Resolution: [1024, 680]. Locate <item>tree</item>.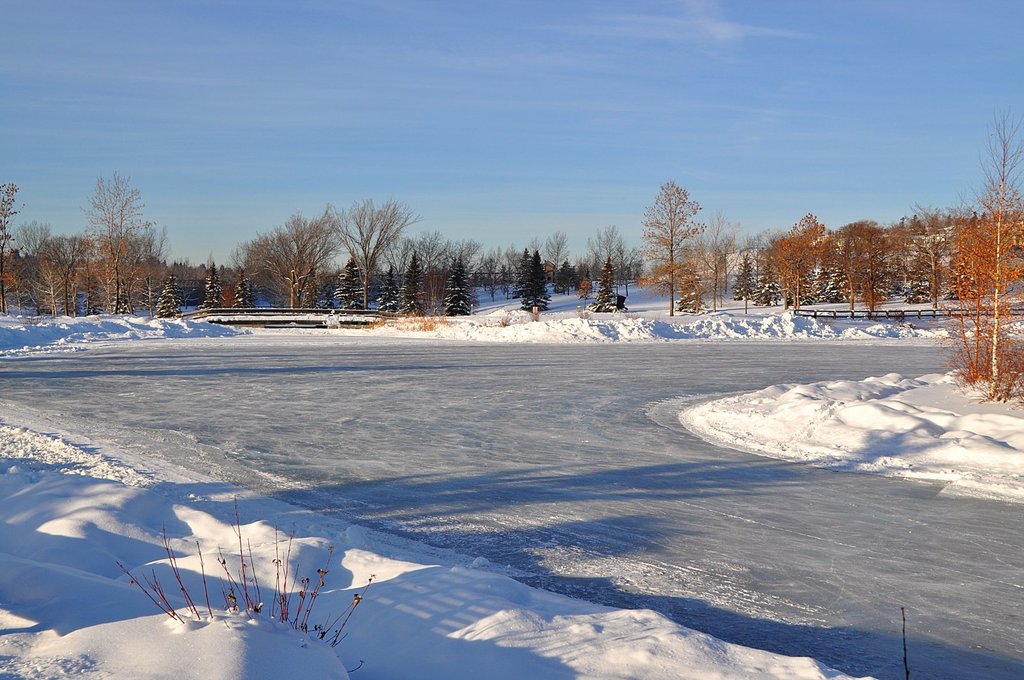
select_region(518, 250, 551, 317).
